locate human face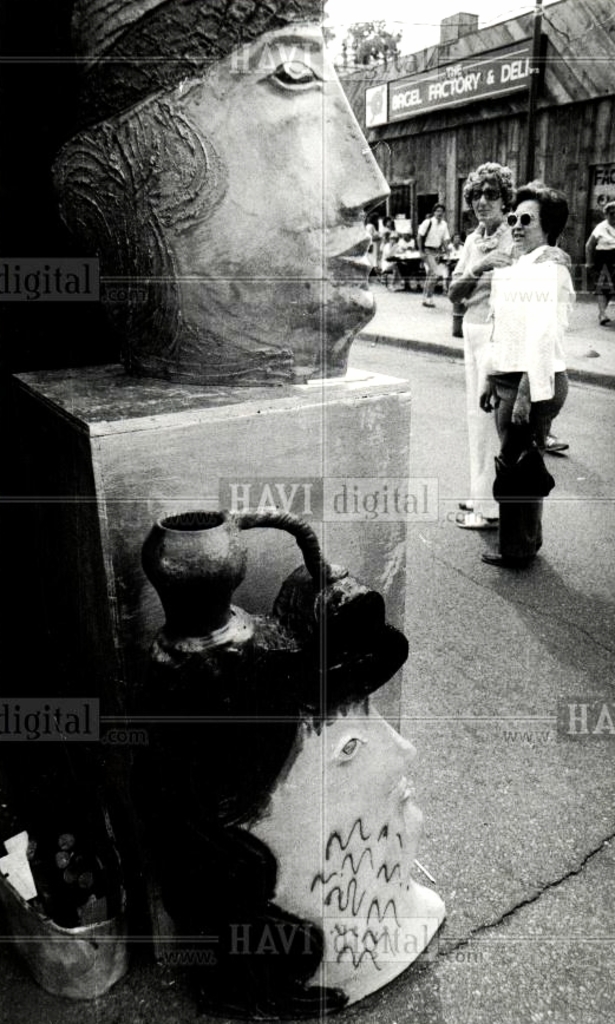
505,202,538,245
